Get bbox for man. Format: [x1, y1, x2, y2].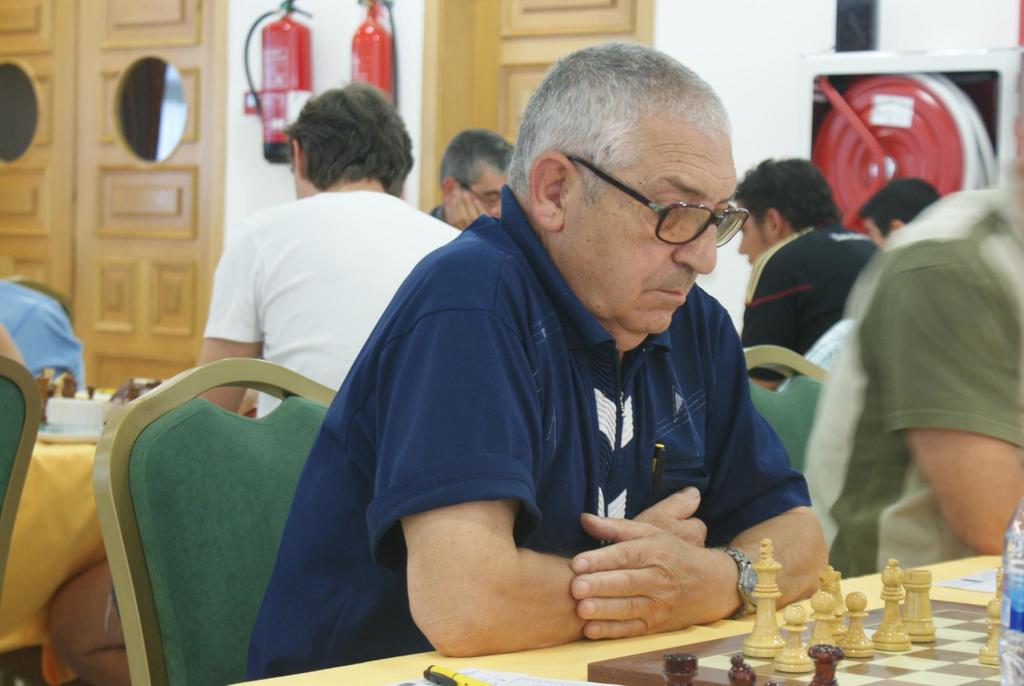
[47, 76, 459, 685].
